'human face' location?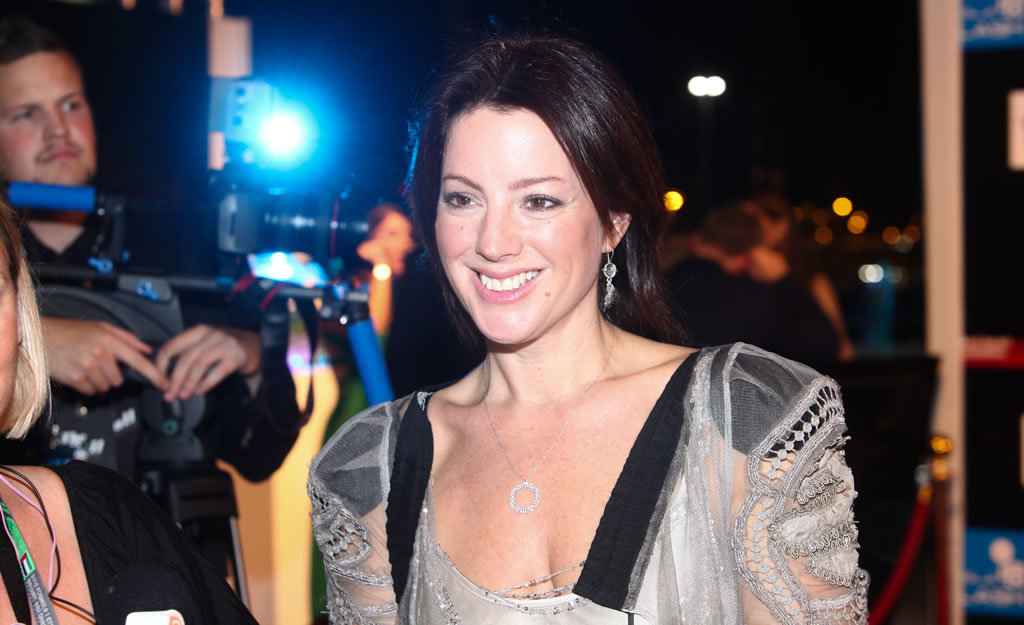
box=[0, 236, 24, 419]
